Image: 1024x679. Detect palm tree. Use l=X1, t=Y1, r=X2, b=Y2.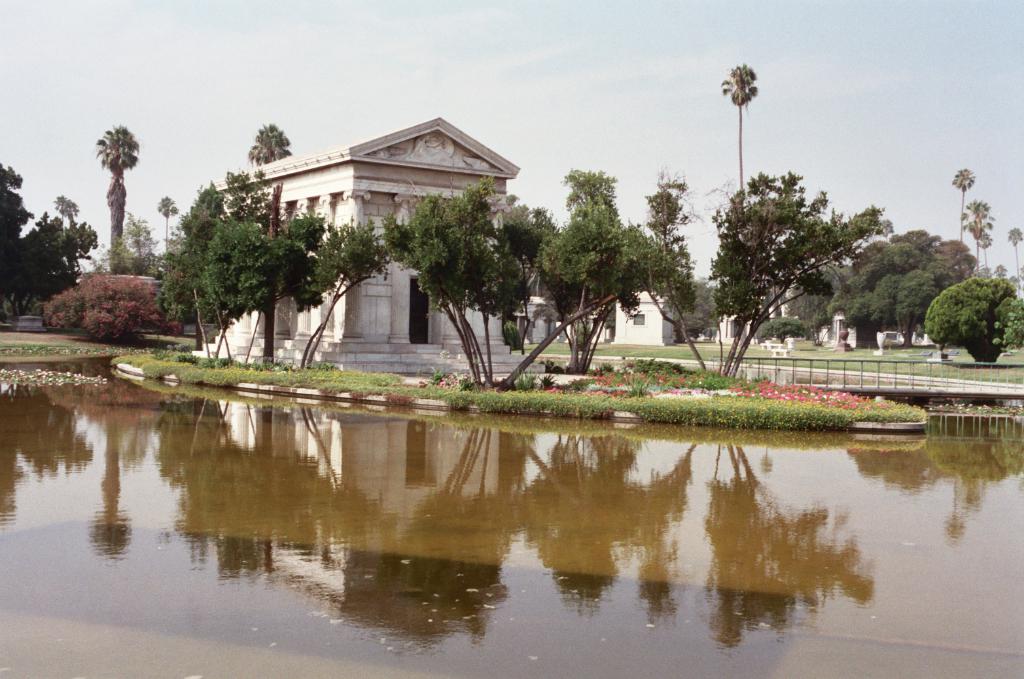
l=988, t=227, r=1002, b=284.
